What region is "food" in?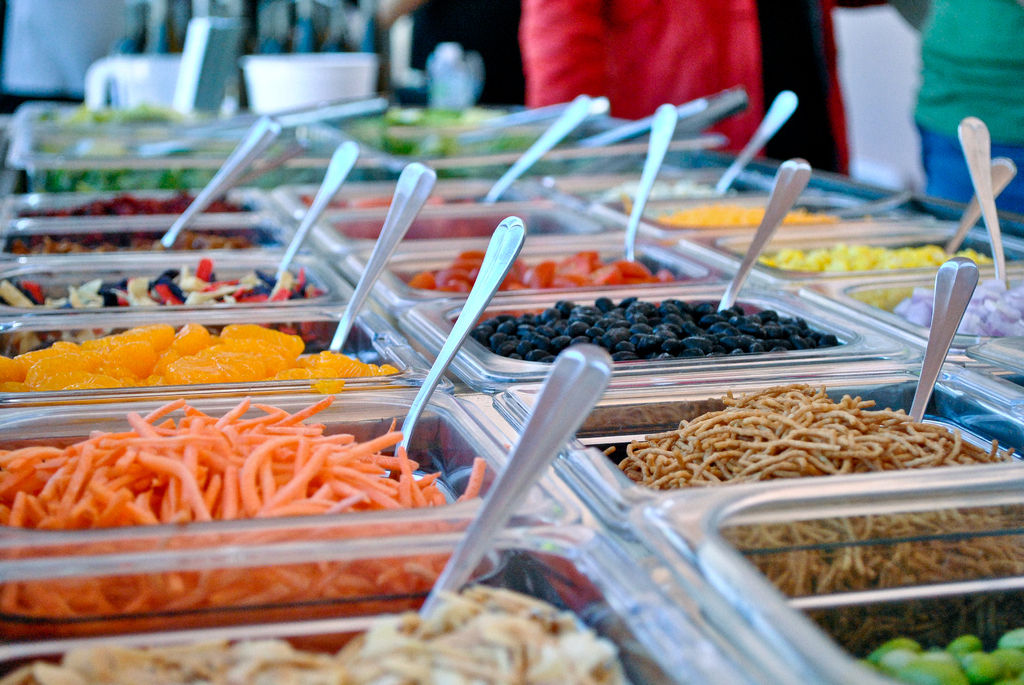
box(0, 320, 397, 434).
